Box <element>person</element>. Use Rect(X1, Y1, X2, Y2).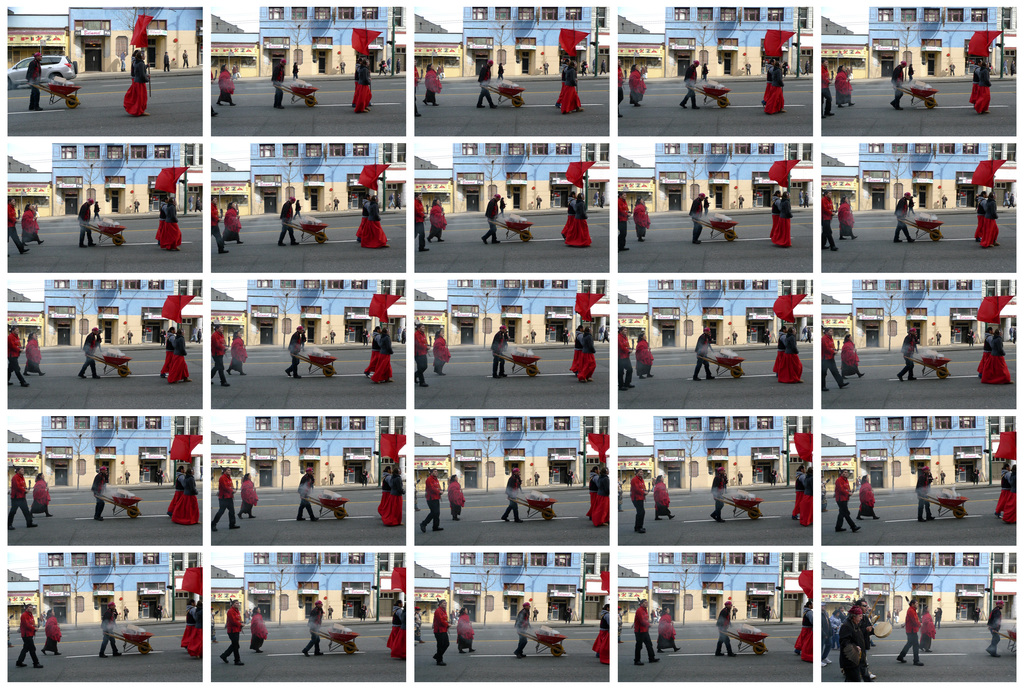
Rect(631, 594, 661, 671).
